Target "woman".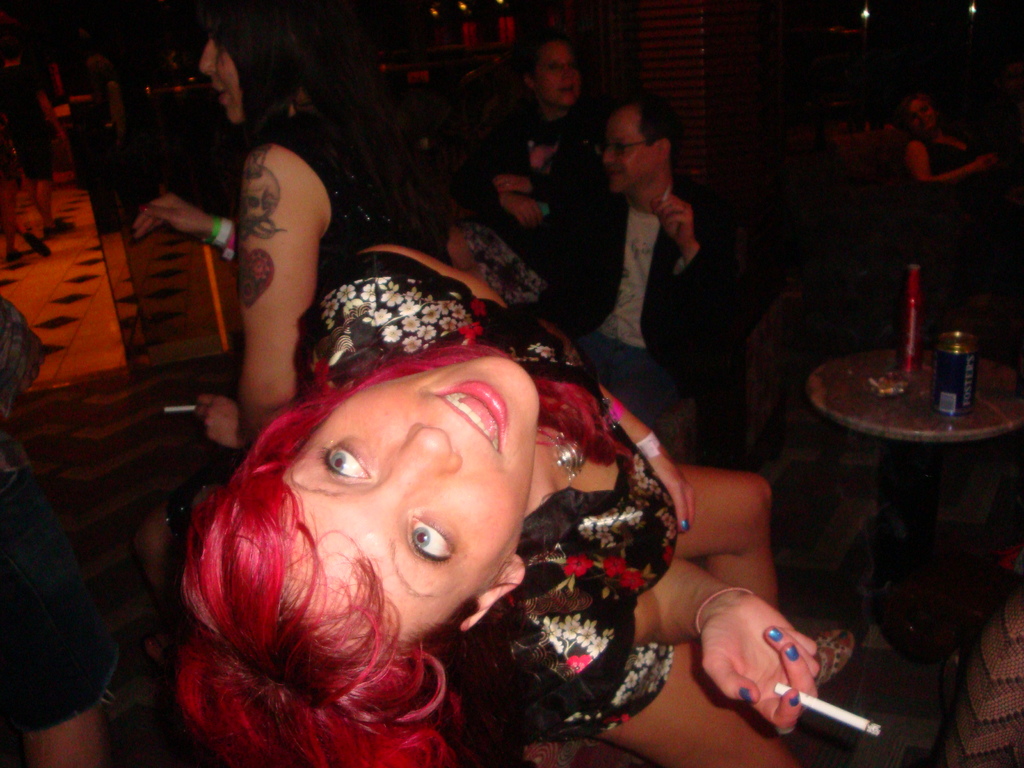
Target region: select_region(123, 0, 408, 458).
